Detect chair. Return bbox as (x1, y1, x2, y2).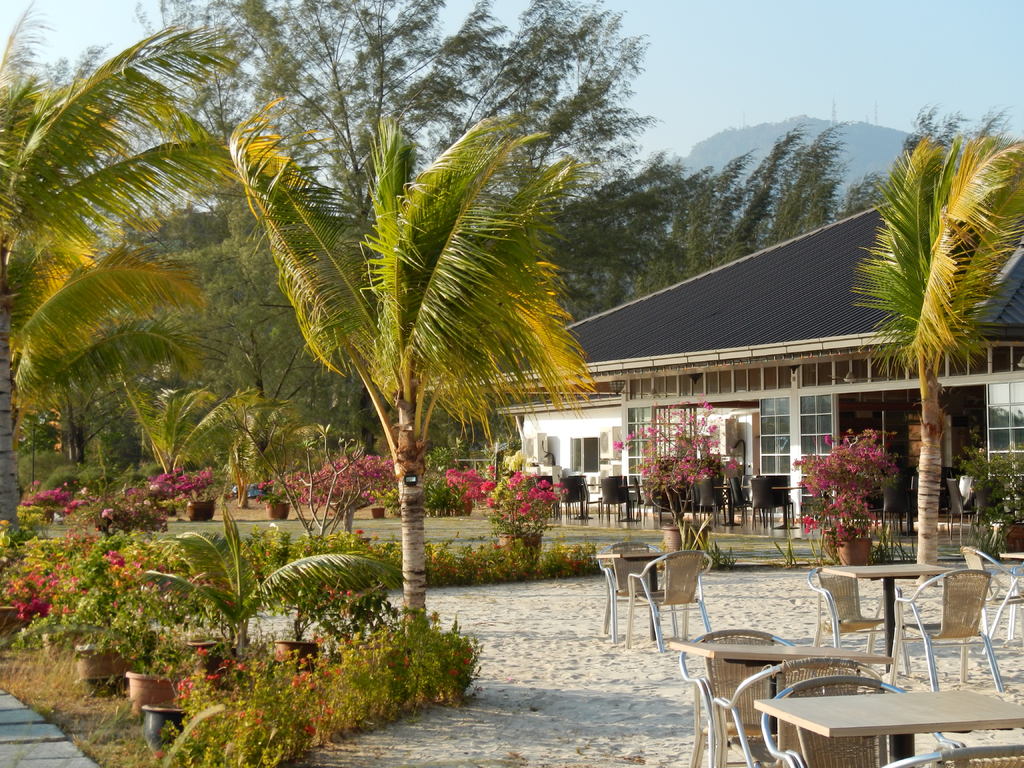
(536, 474, 554, 491).
